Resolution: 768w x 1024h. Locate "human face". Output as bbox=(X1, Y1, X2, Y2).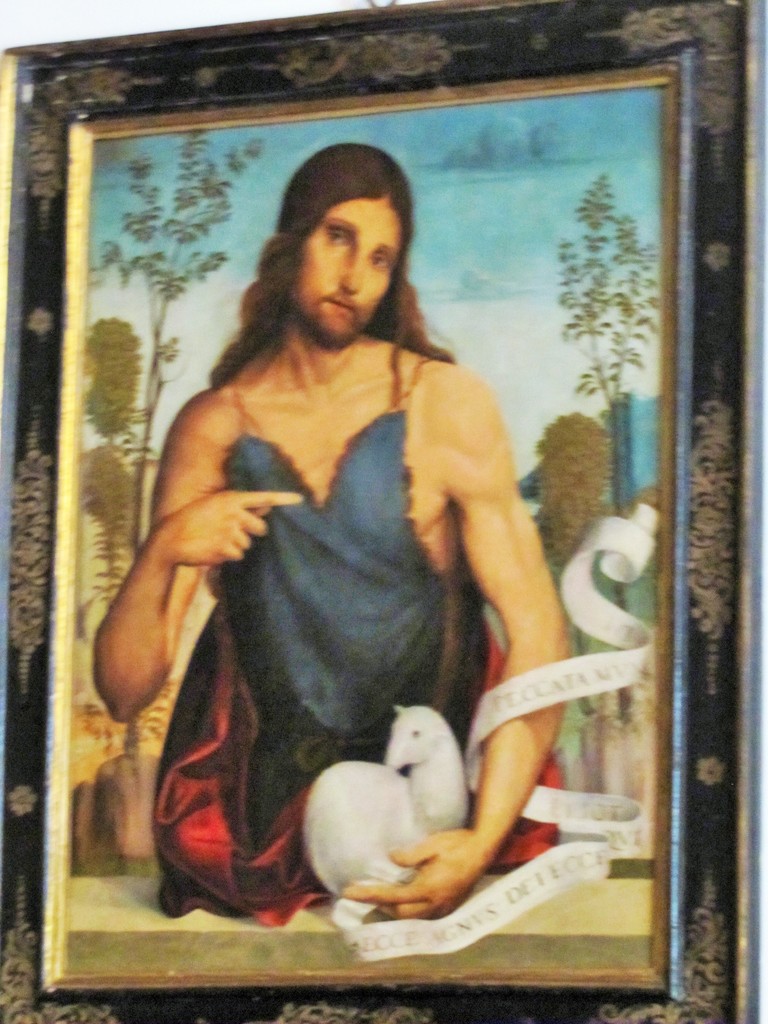
bbox=(293, 202, 410, 346).
